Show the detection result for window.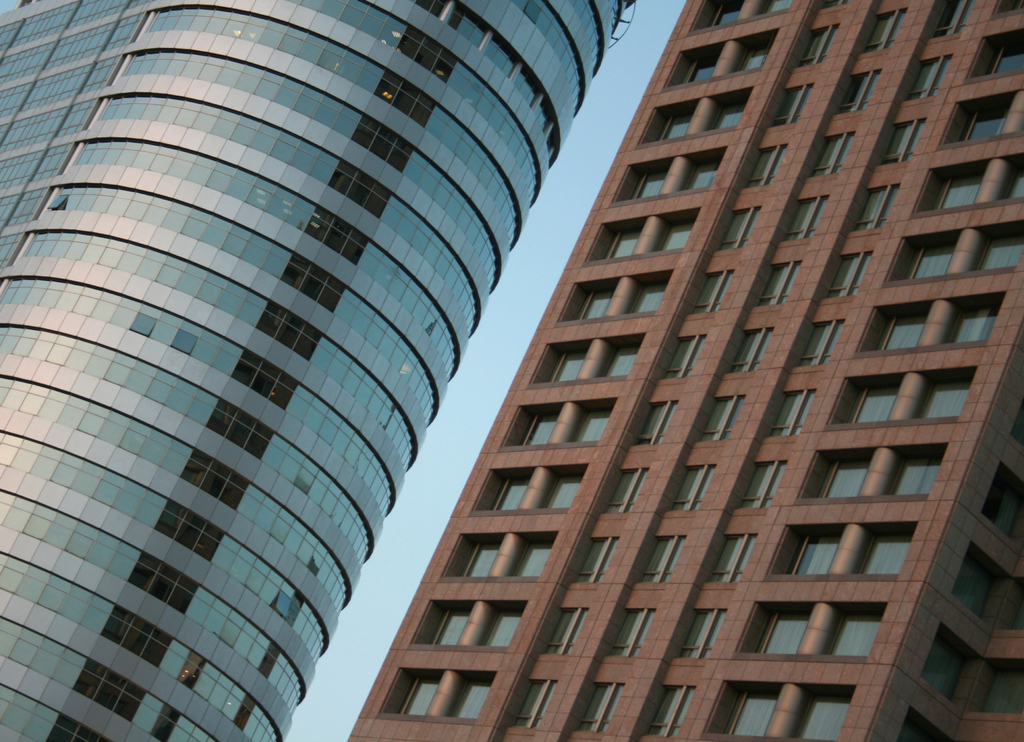
542:475:584:508.
